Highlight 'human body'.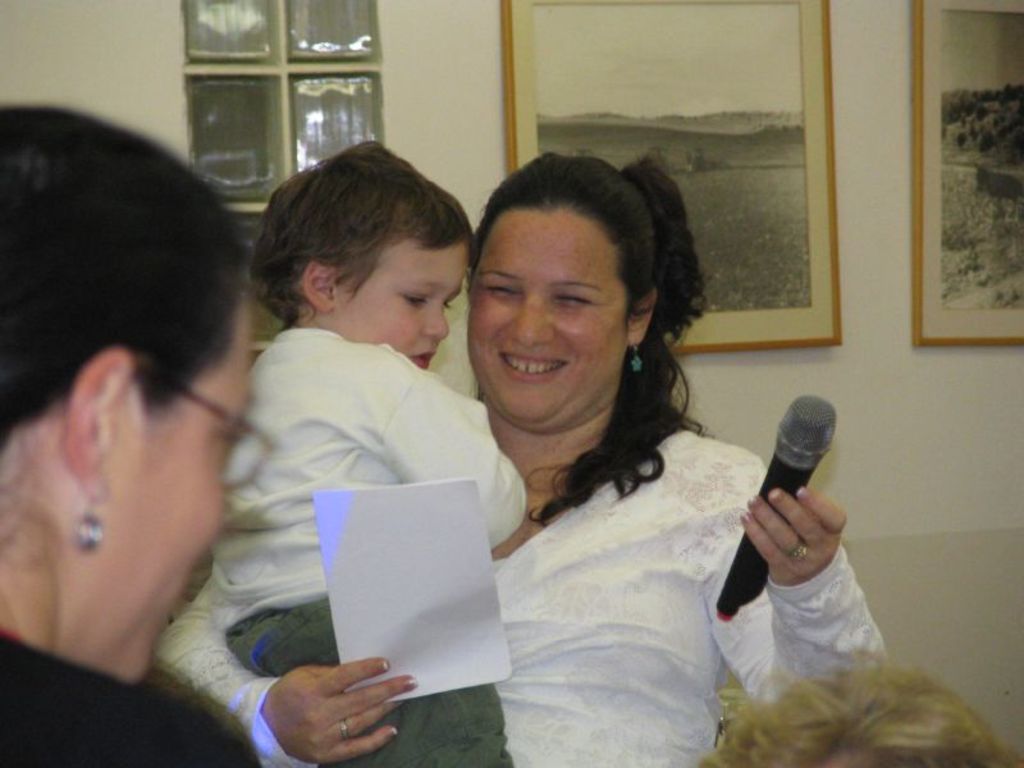
Highlighted region: Rect(480, 404, 893, 767).
